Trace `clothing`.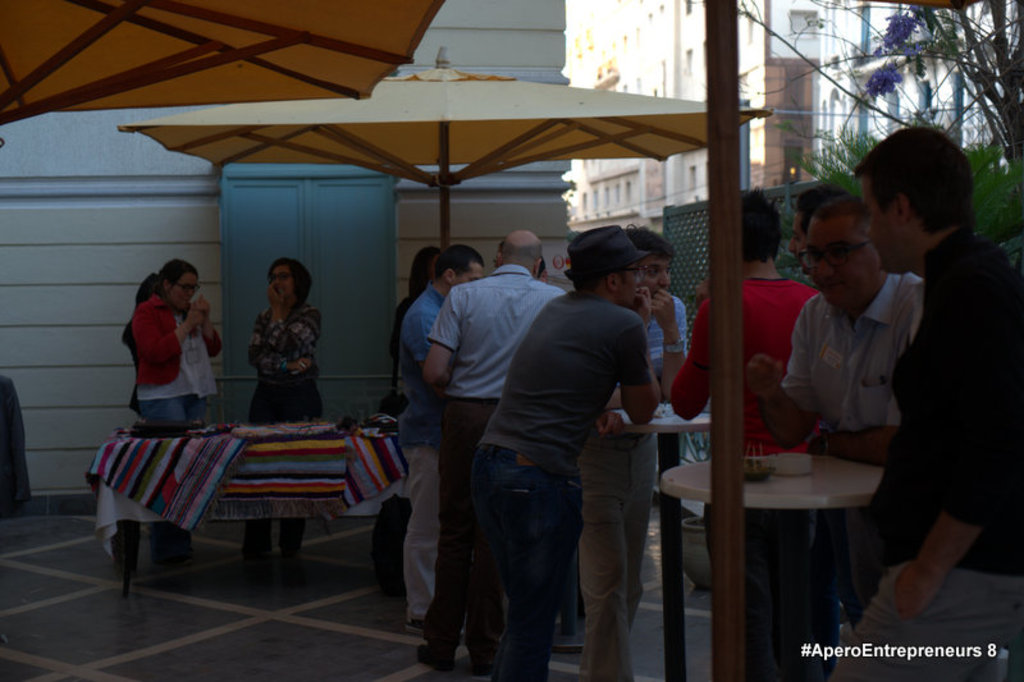
Traced to left=390, top=289, right=461, bottom=618.
